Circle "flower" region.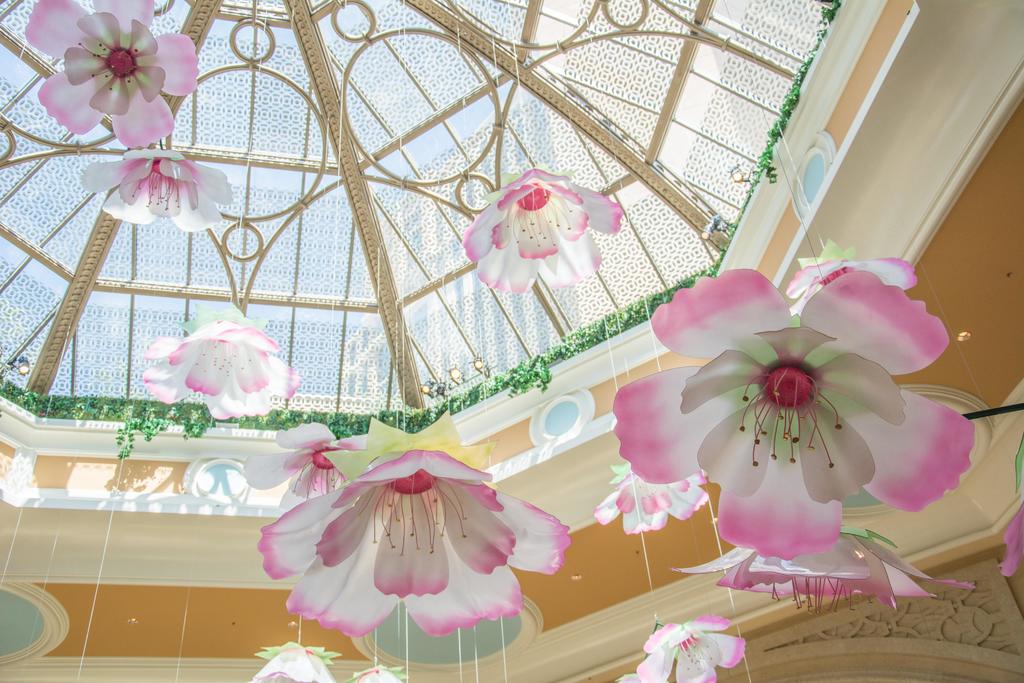
Region: (77,135,236,233).
